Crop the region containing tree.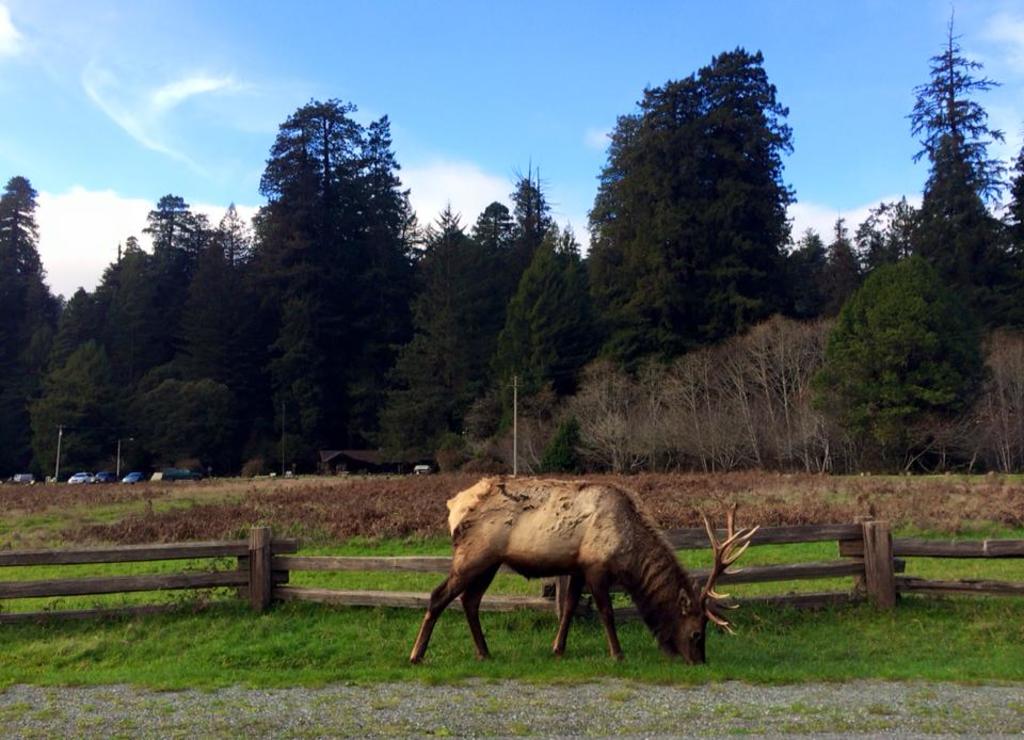
Crop region: left=77, top=225, right=163, bottom=417.
